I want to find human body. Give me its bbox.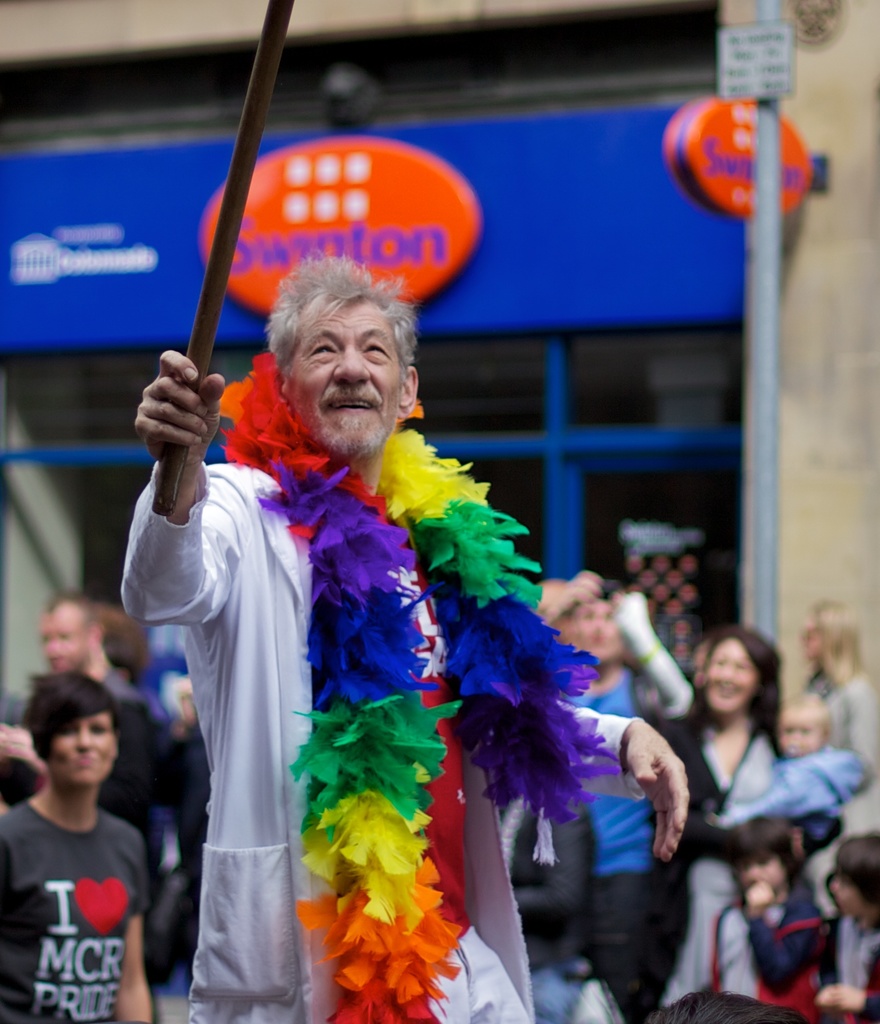
175,215,637,1023.
